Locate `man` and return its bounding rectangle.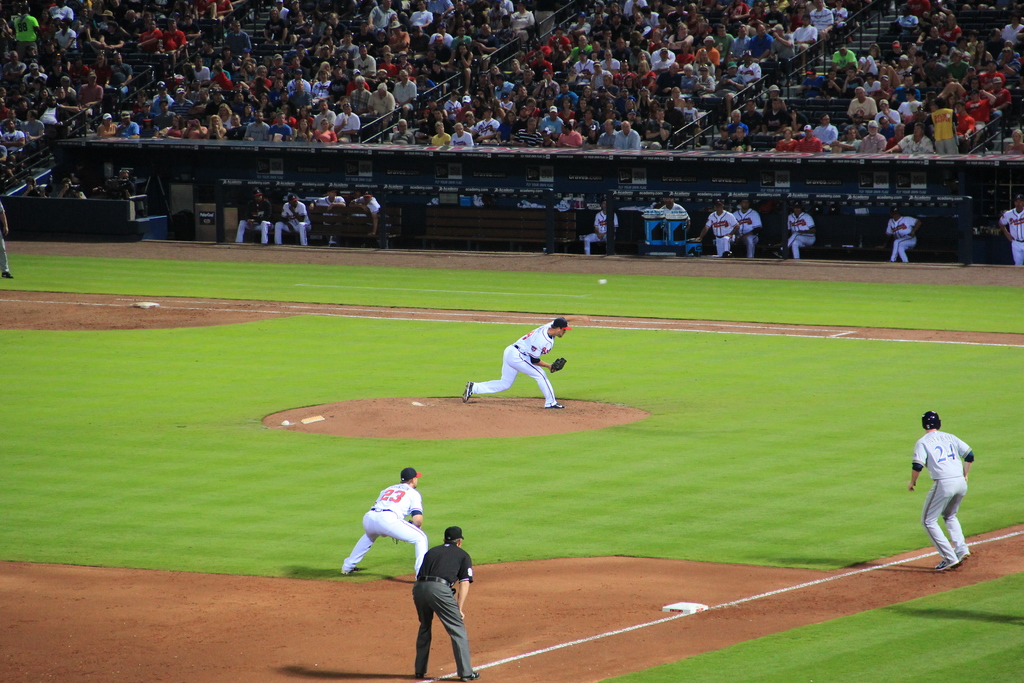
locate(395, 520, 480, 669).
